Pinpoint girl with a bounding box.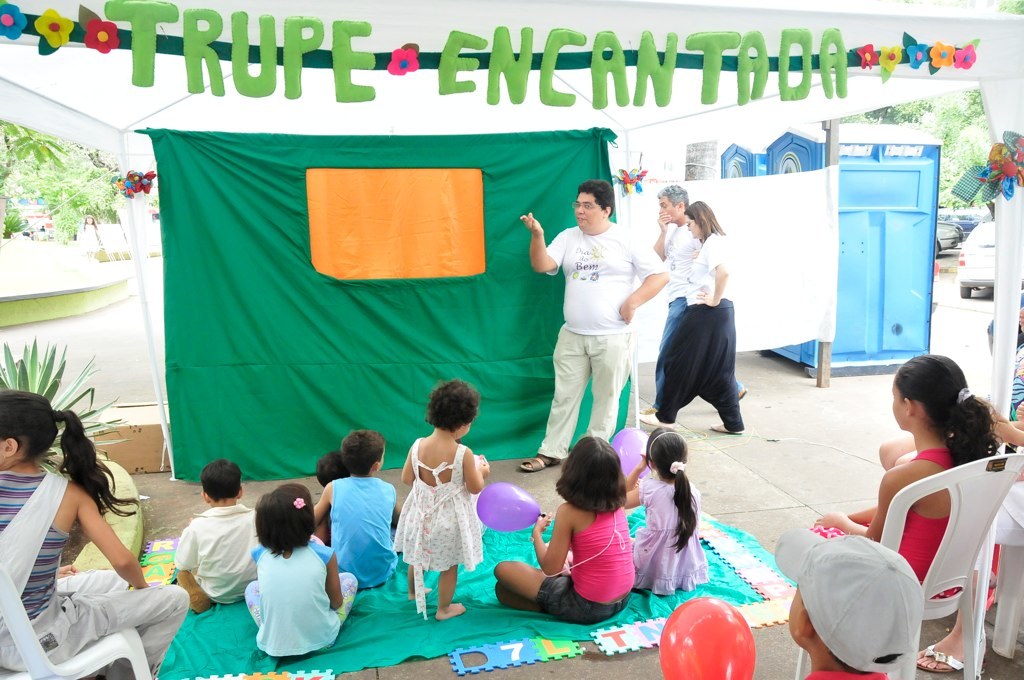
box=[0, 383, 187, 679].
